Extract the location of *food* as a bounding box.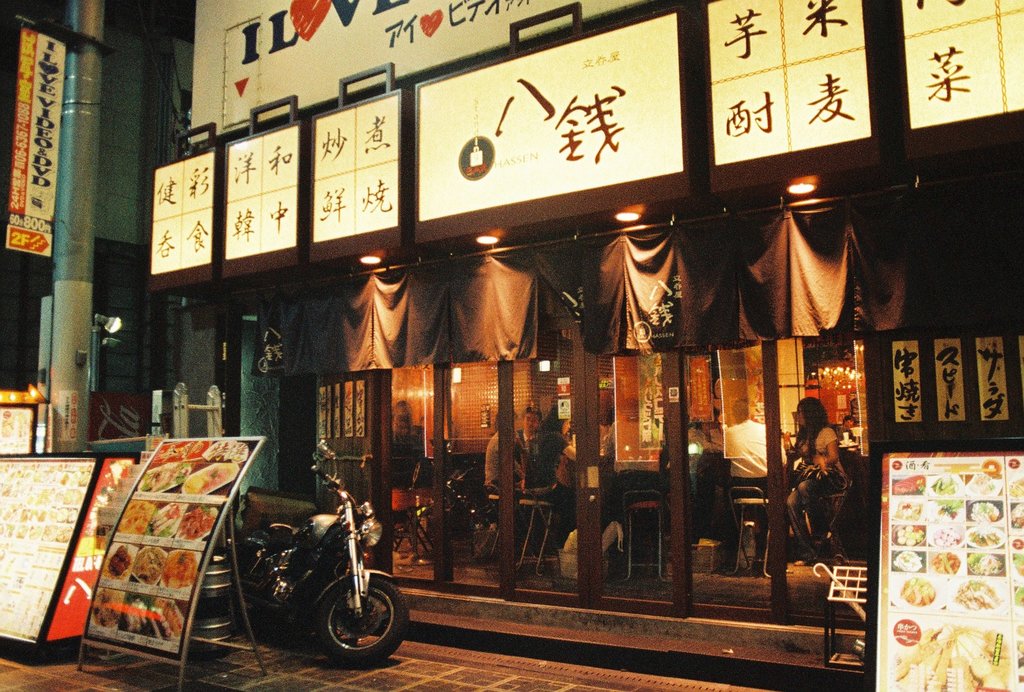
1014/588/1023/605.
